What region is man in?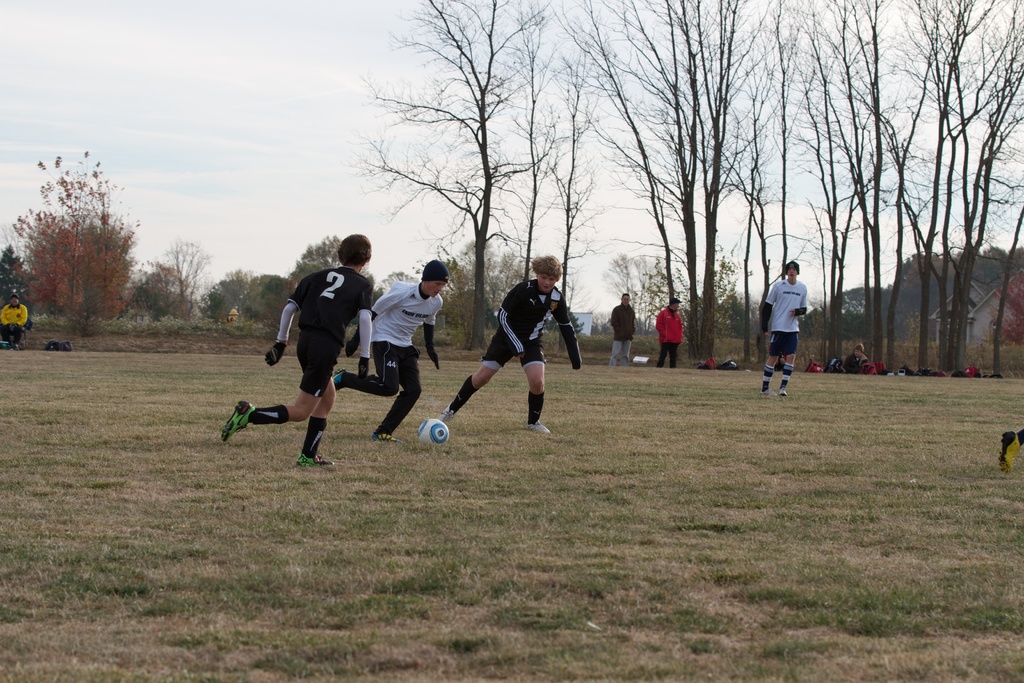
(left=0, top=291, right=28, bottom=346).
